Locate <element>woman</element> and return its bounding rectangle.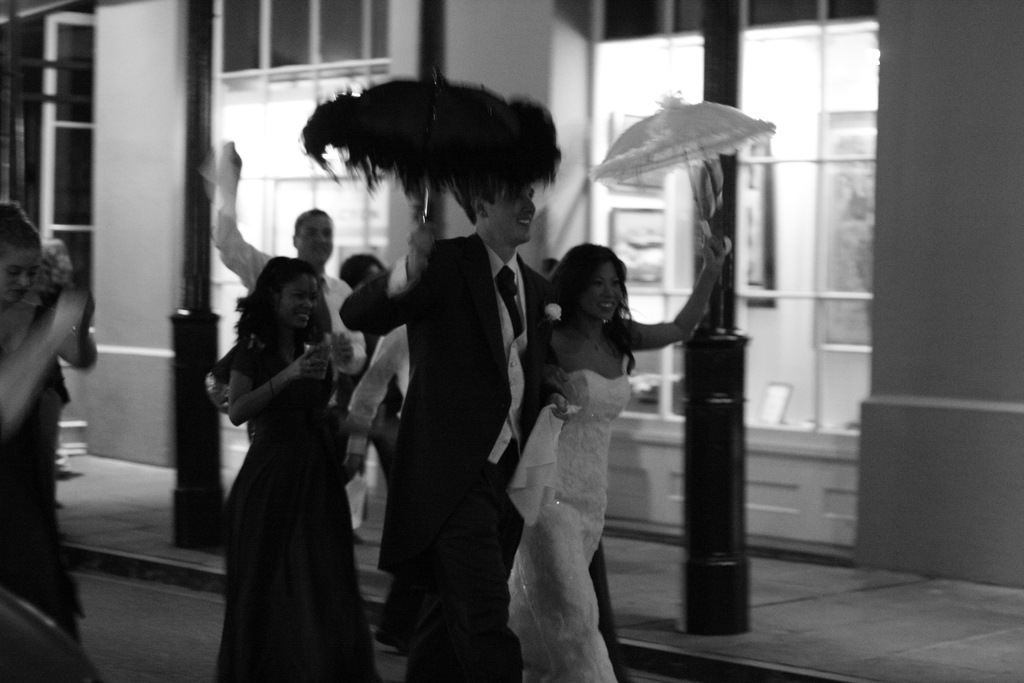
BBox(493, 223, 682, 657).
